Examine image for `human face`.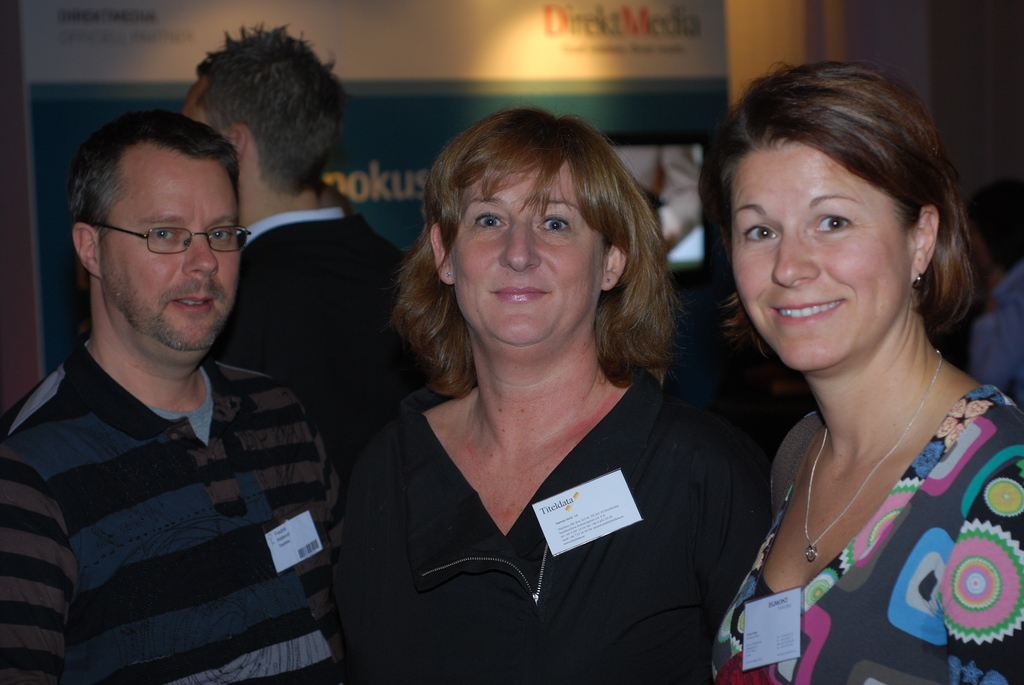
Examination result: (732,140,909,375).
